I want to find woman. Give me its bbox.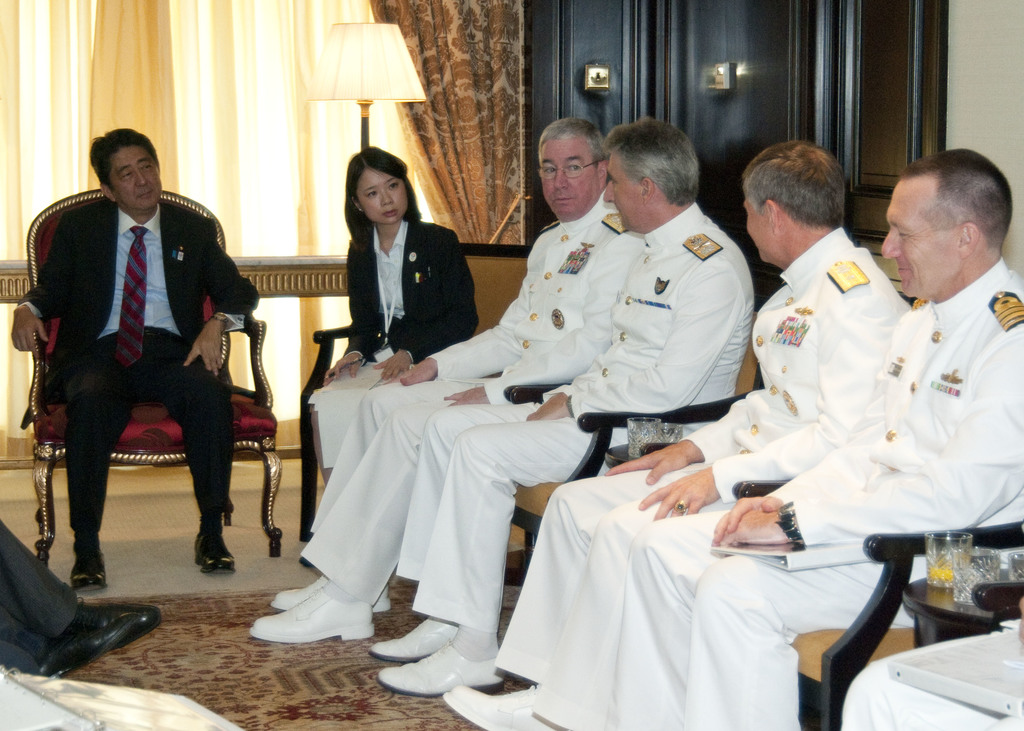
bbox=(329, 150, 484, 379).
